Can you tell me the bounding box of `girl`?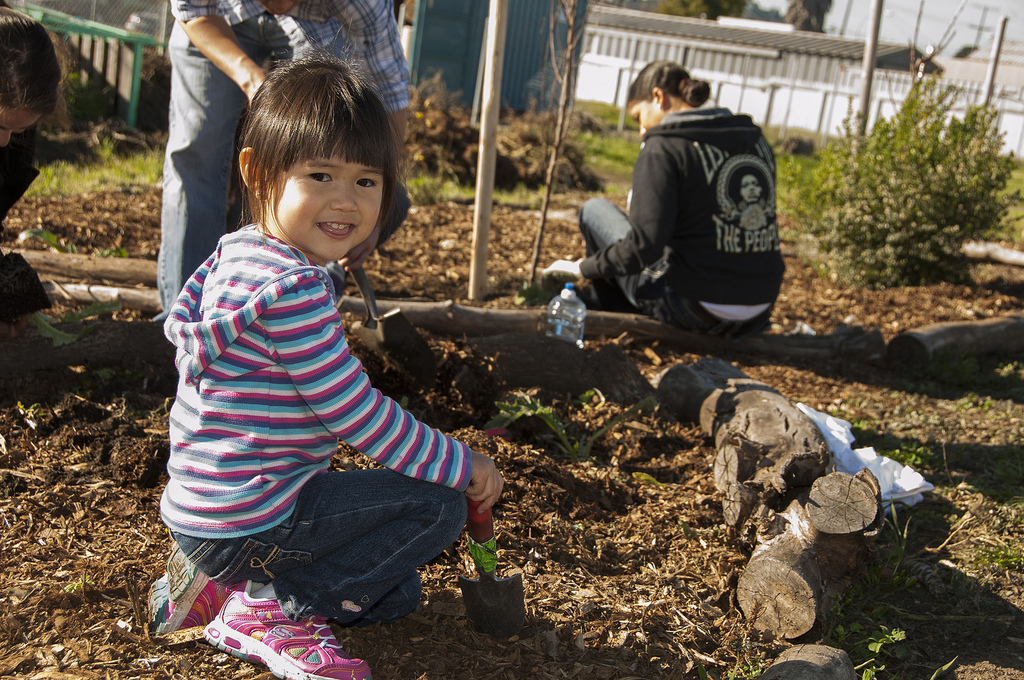
(146, 53, 504, 679).
